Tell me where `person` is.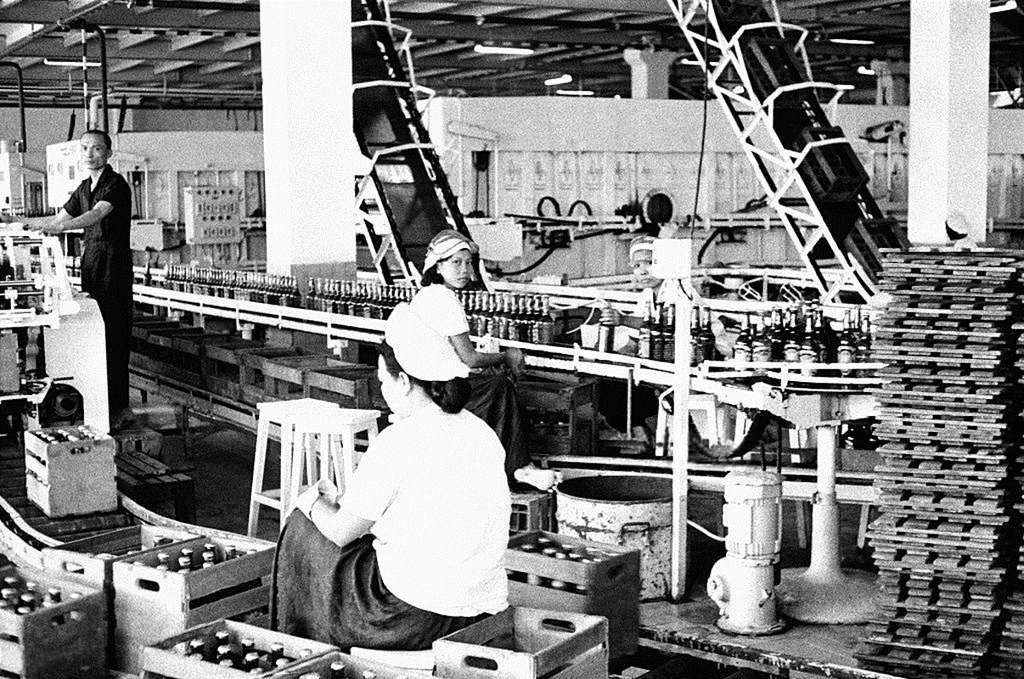
`person` is at locate(408, 226, 522, 467).
